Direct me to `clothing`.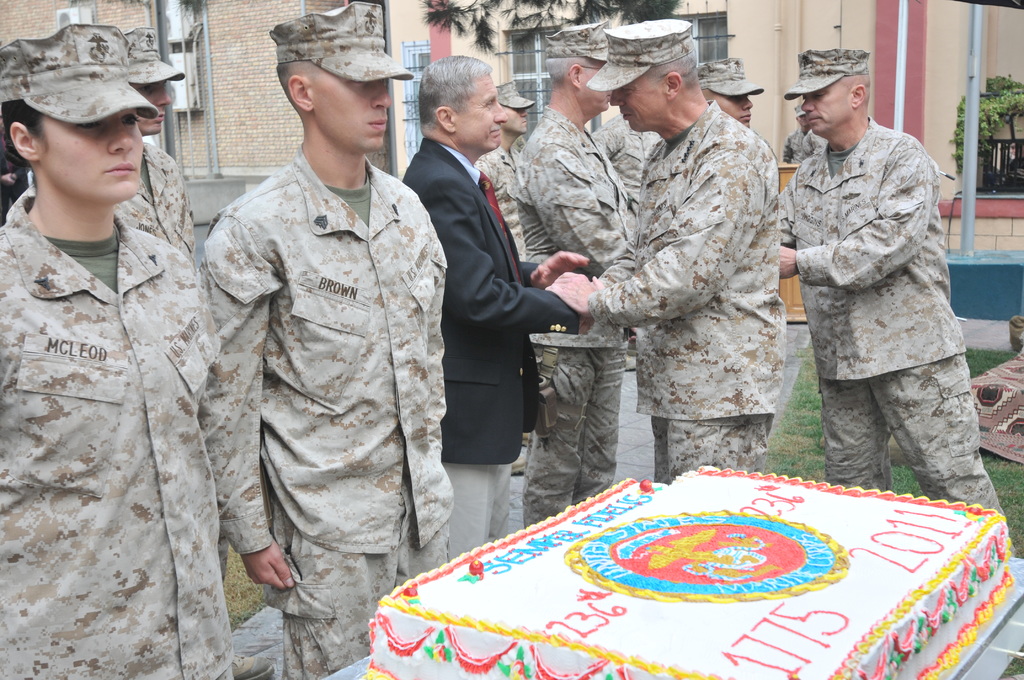
Direction: region(503, 90, 641, 536).
